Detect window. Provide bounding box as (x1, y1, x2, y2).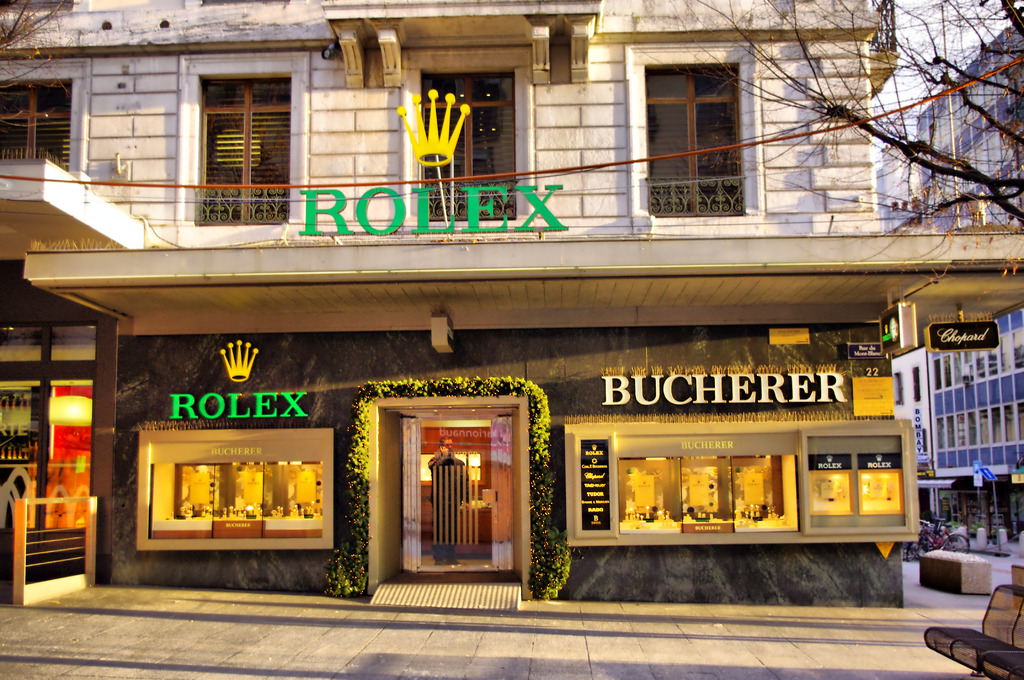
(0, 78, 70, 170).
